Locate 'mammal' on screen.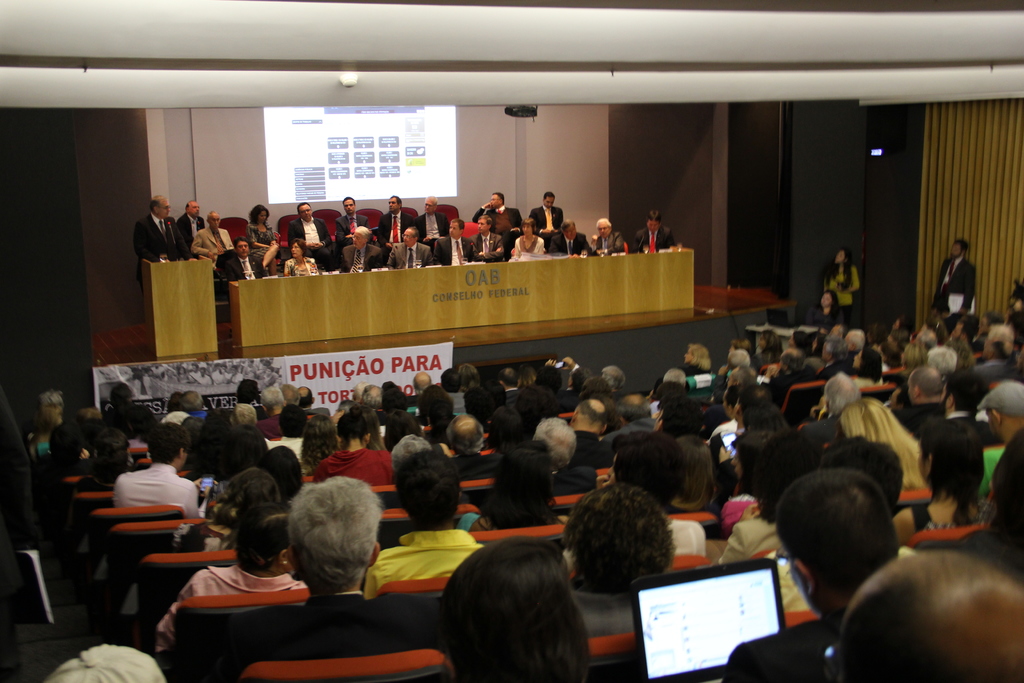
On screen at 429 527 585 671.
